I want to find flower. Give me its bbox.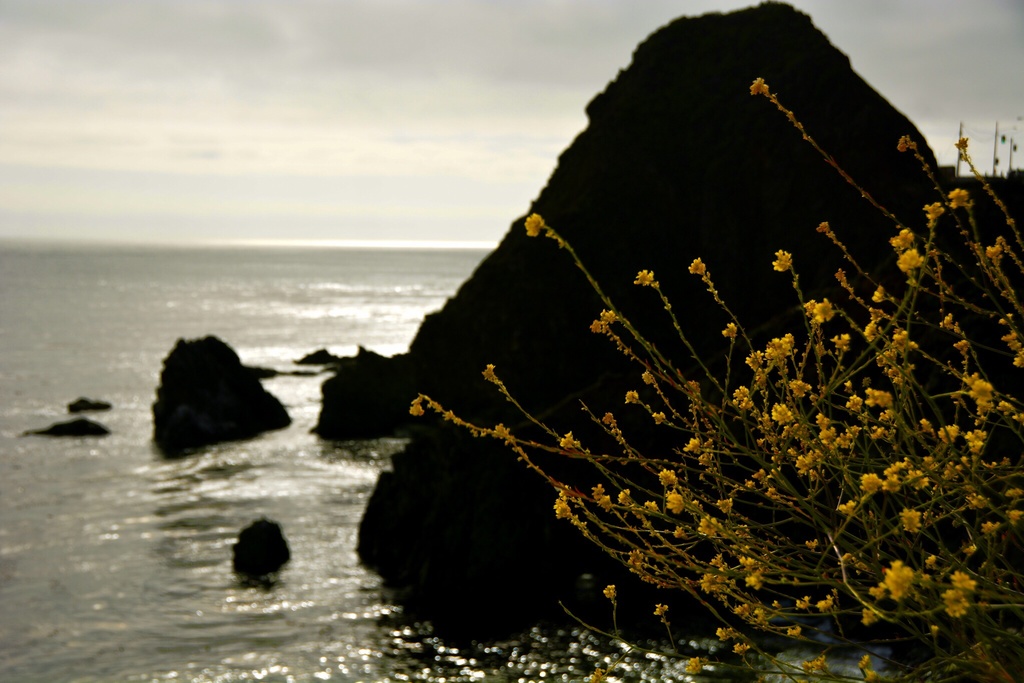
locate(688, 260, 706, 276).
